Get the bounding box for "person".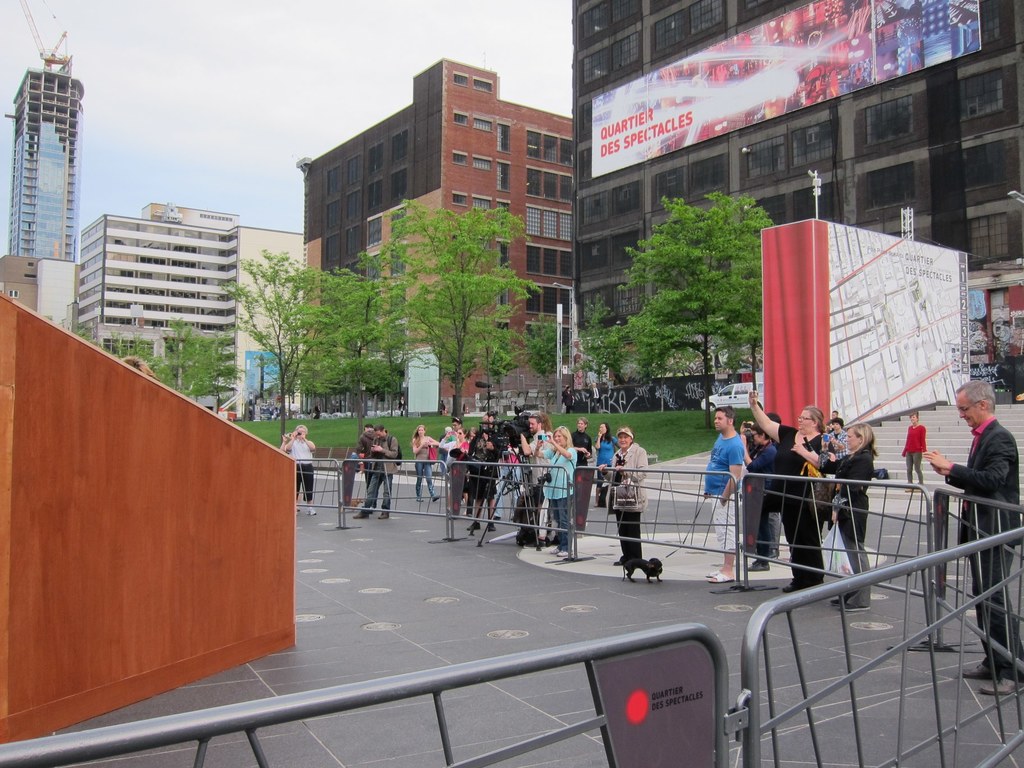
Rect(594, 424, 648, 566).
